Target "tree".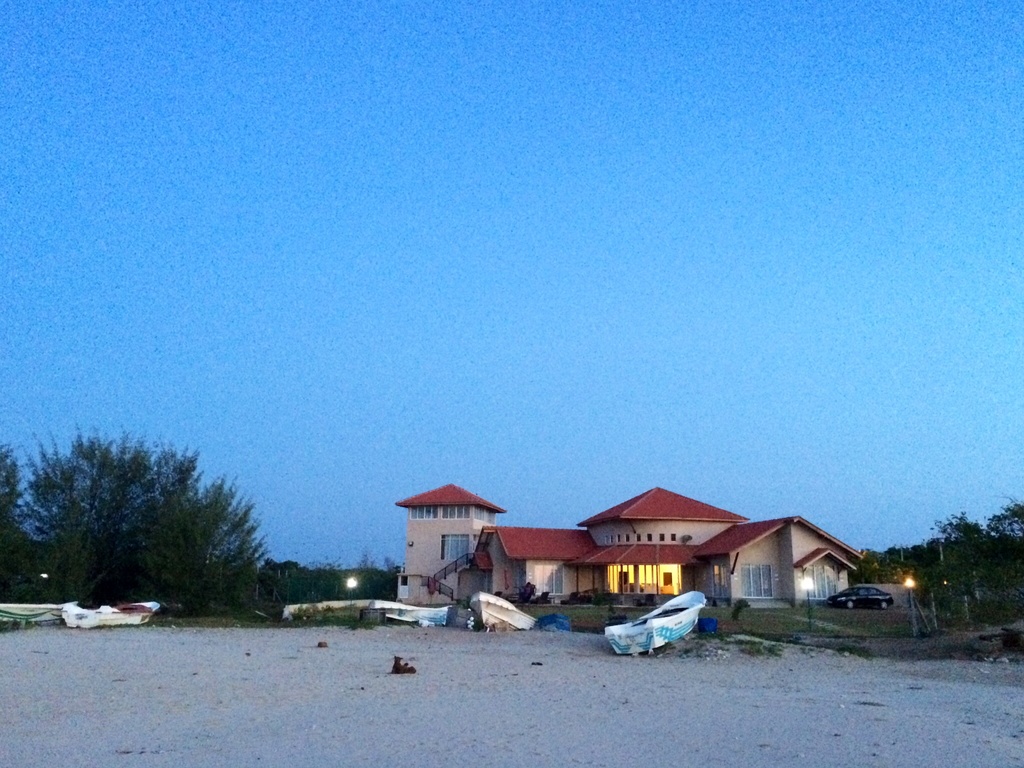
Target region: 850/502/1021/627.
